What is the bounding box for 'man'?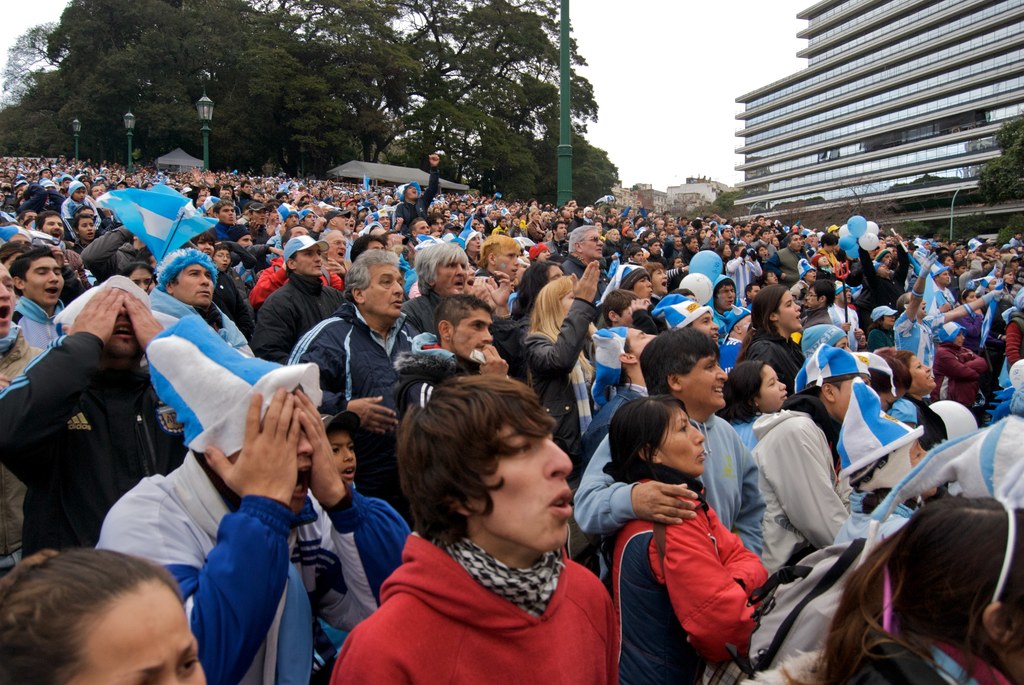
[401,240,477,336].
